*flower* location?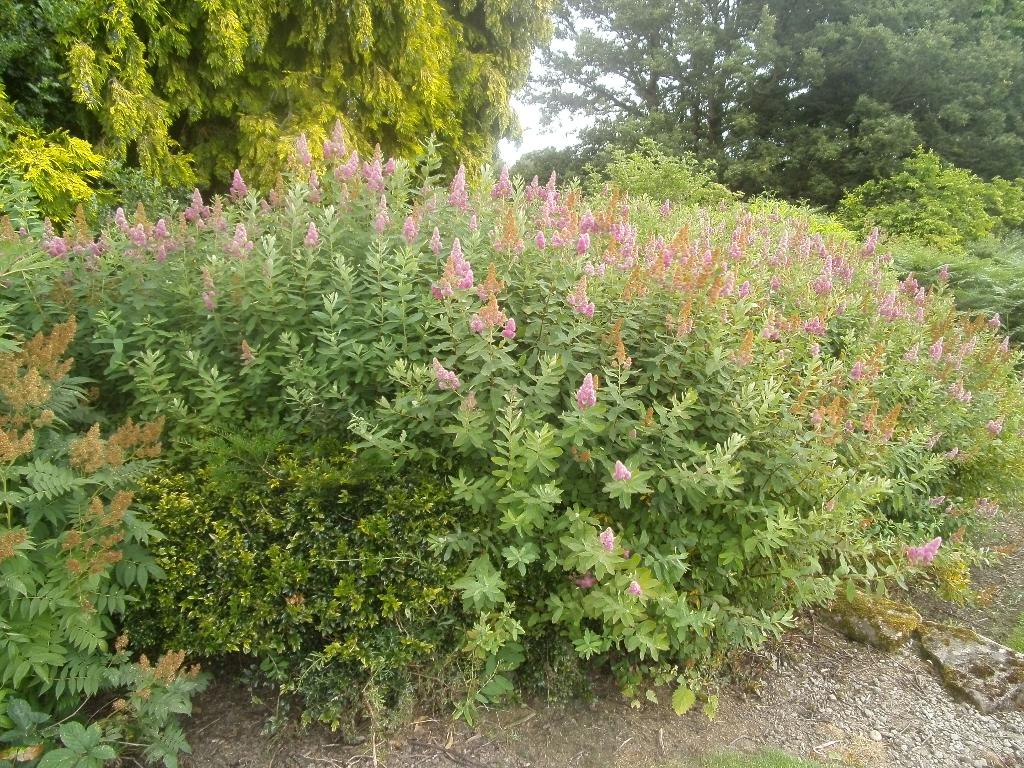
pyautogui.locateOnScreen(927, 496, 941, 506)
